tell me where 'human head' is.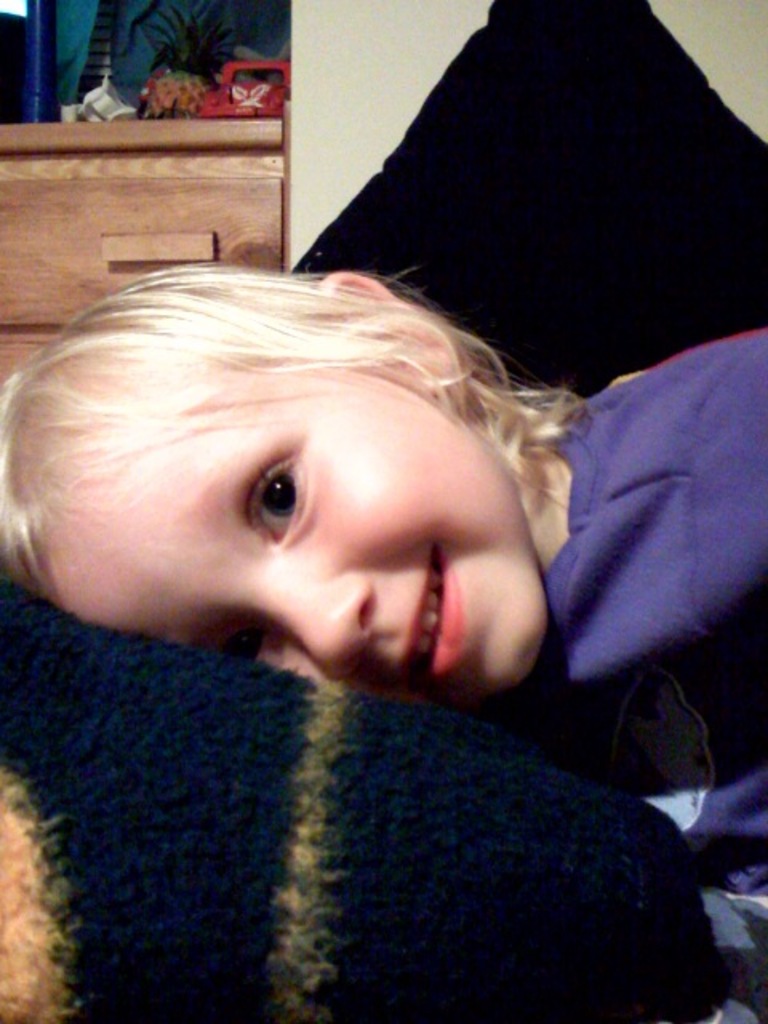
'human head' is at <region>51, 283, 571, 738</region>.
